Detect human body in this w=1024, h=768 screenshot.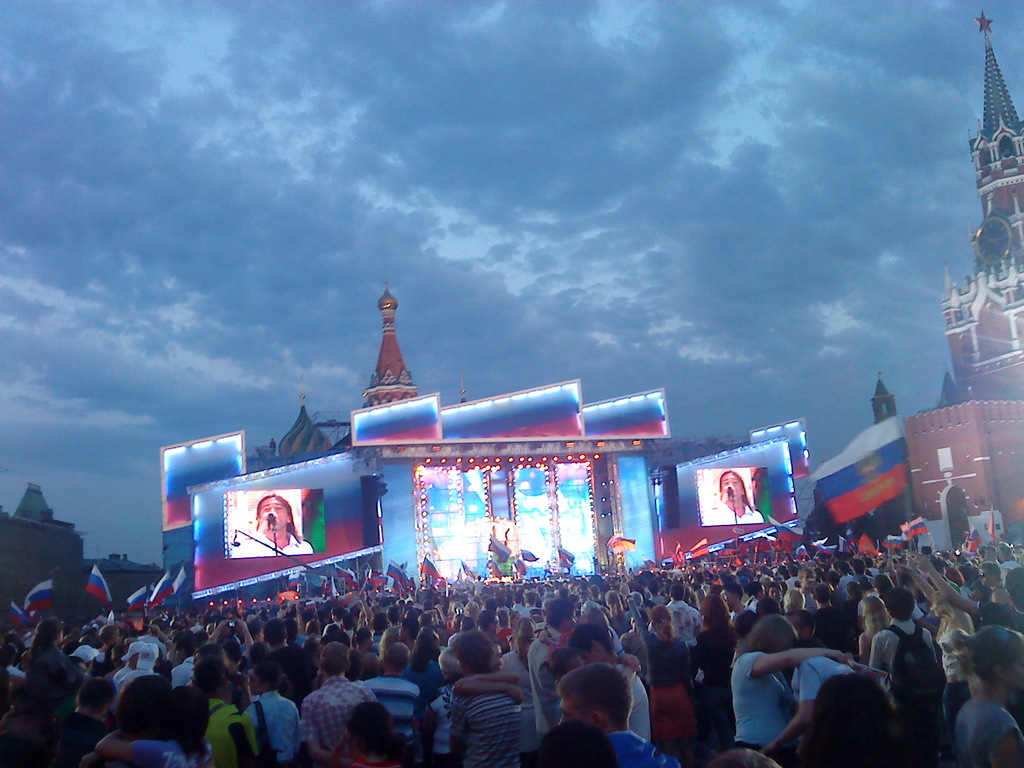
Detection: (x1=766, y1=581, x2=781, y2=600).
